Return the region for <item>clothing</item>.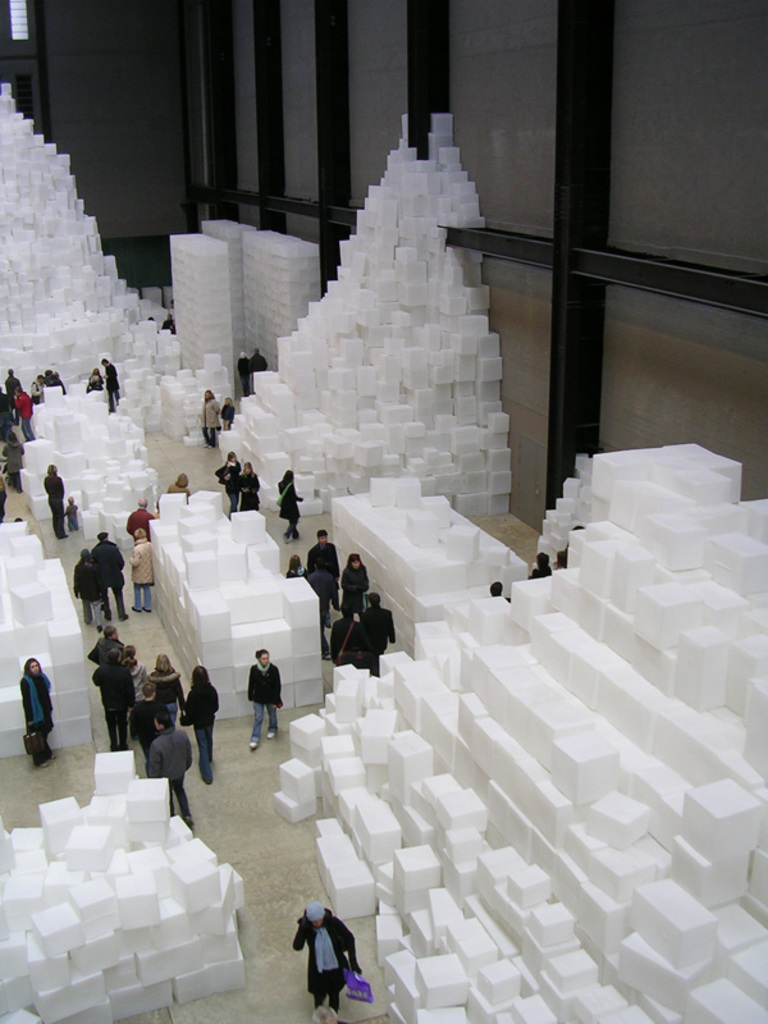
<box>22,666,55,765</box>.
